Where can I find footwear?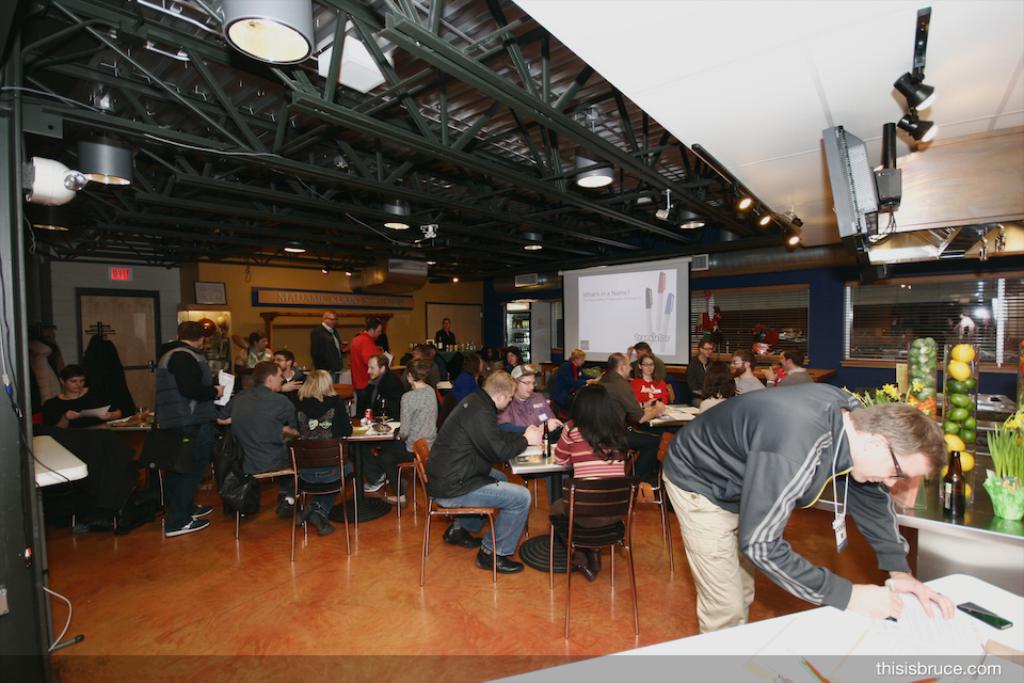
You can find it at bbox(476, 546, 521, 573).
